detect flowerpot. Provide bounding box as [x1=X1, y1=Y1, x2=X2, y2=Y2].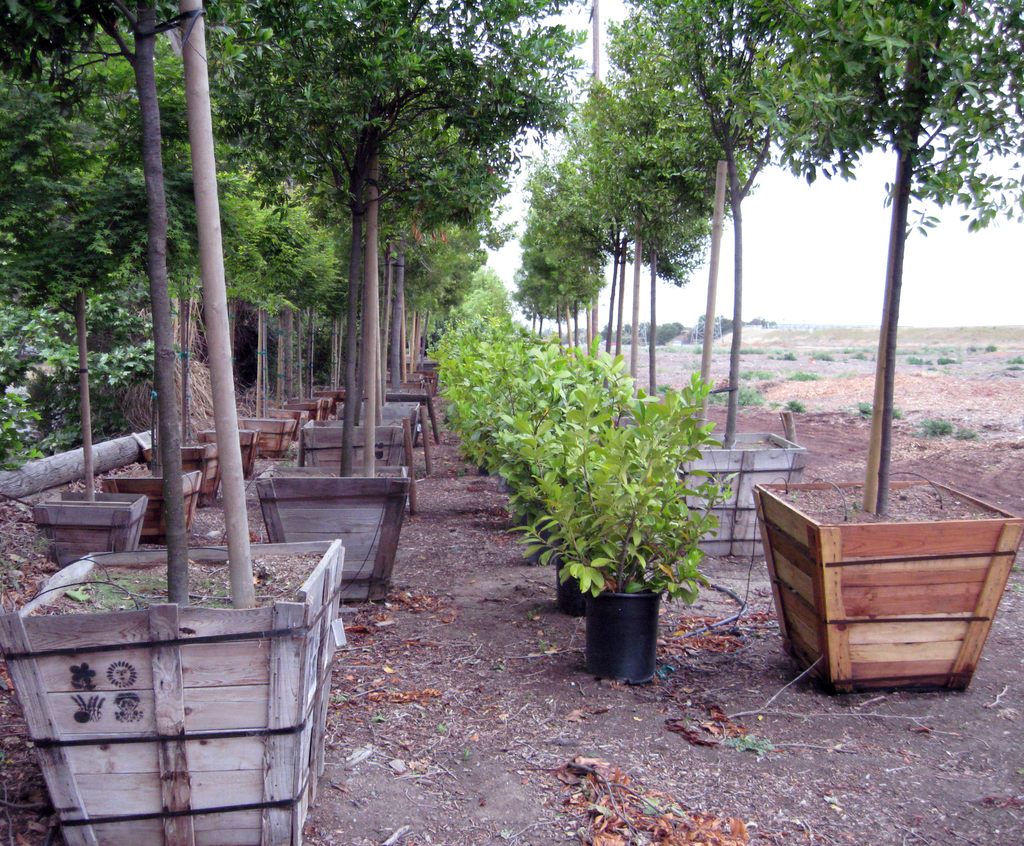
[x1=202, y1=427, x2=262, y2=483].
